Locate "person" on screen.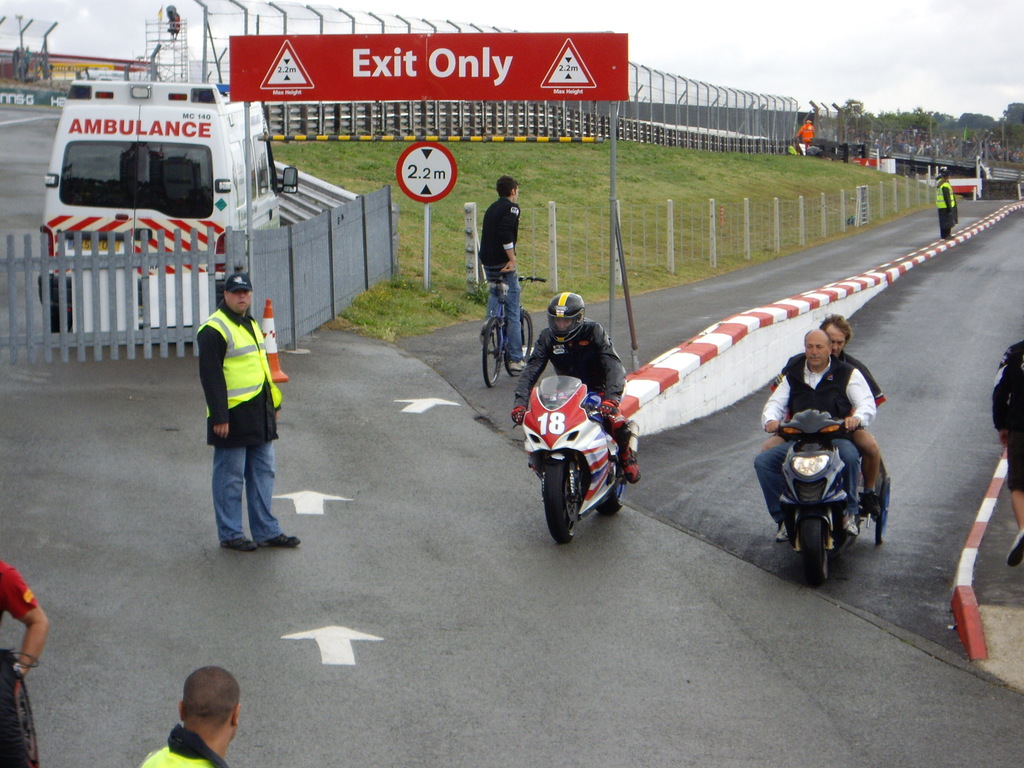
On screen at select_region(799, 111, 817, 154).
